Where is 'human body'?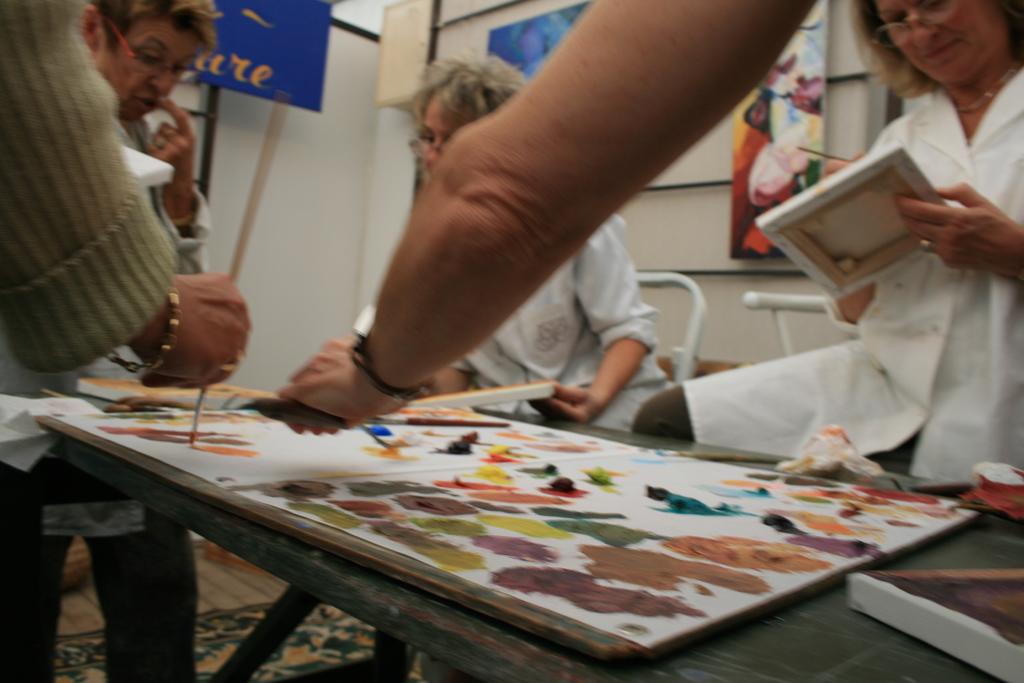
<region>406, 49, 668, 414</region>.
